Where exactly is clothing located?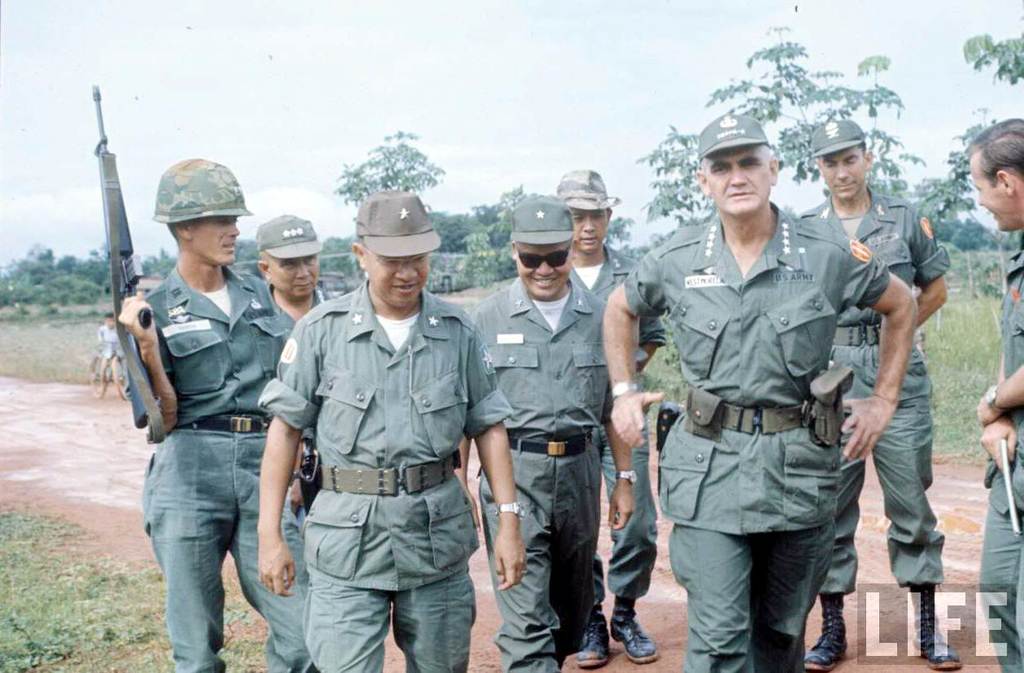
Its bounding box is [left=258, top=287, right=512, bottom=588].
